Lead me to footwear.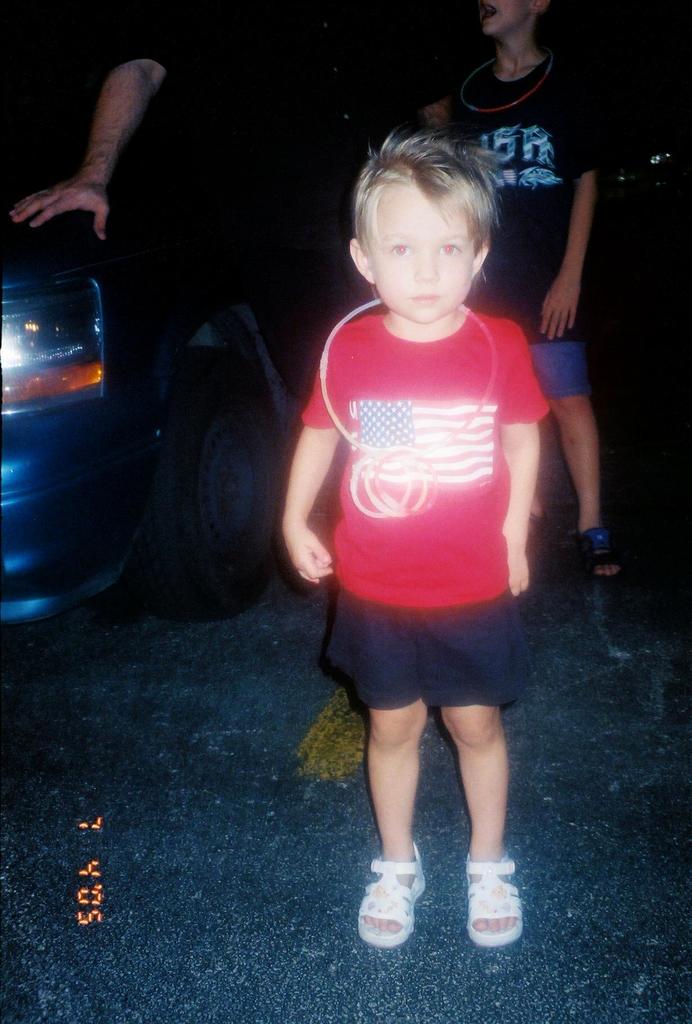
Lead to 583 536 625 579.
